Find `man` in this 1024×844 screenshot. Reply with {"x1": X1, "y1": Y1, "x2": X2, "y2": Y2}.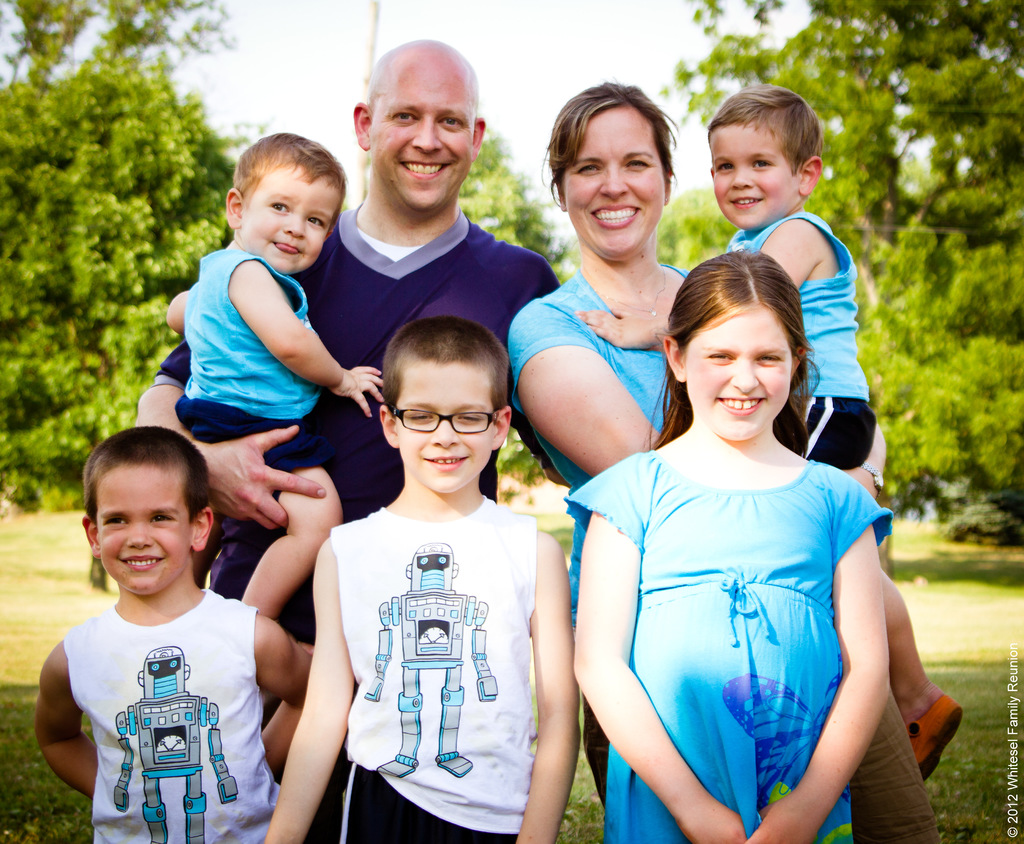
{"x1": 290, "y1": 81, "x2": 546, "y2": 494}.
